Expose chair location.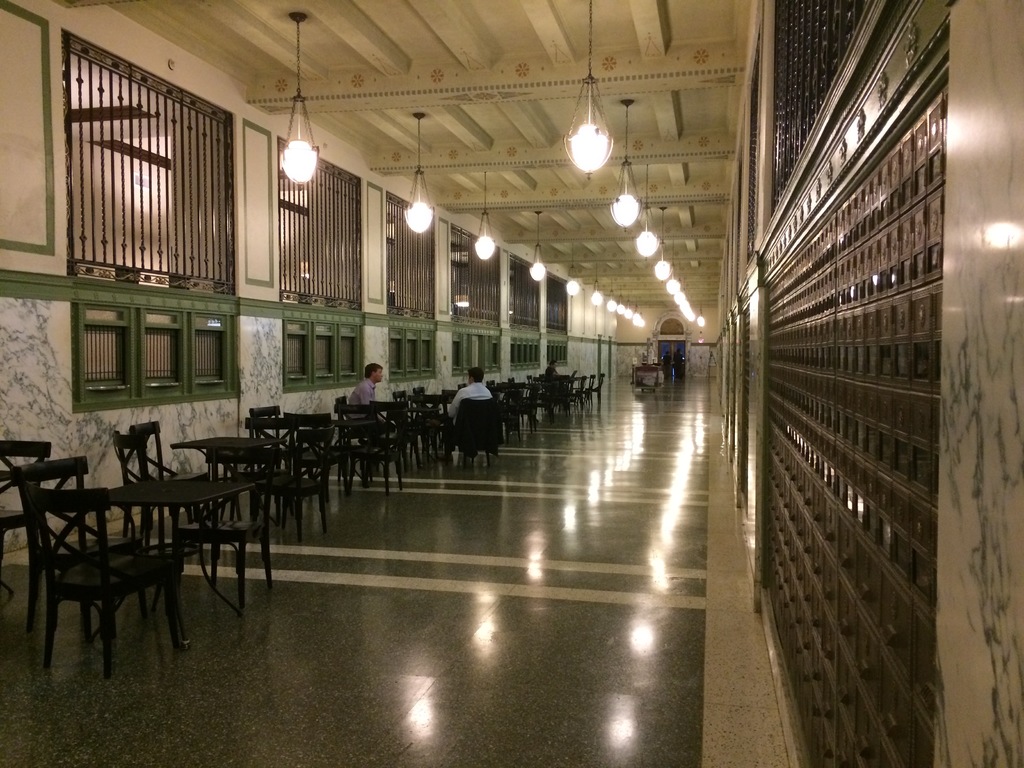
Exposed at detection(247, 402, 289, 511).
